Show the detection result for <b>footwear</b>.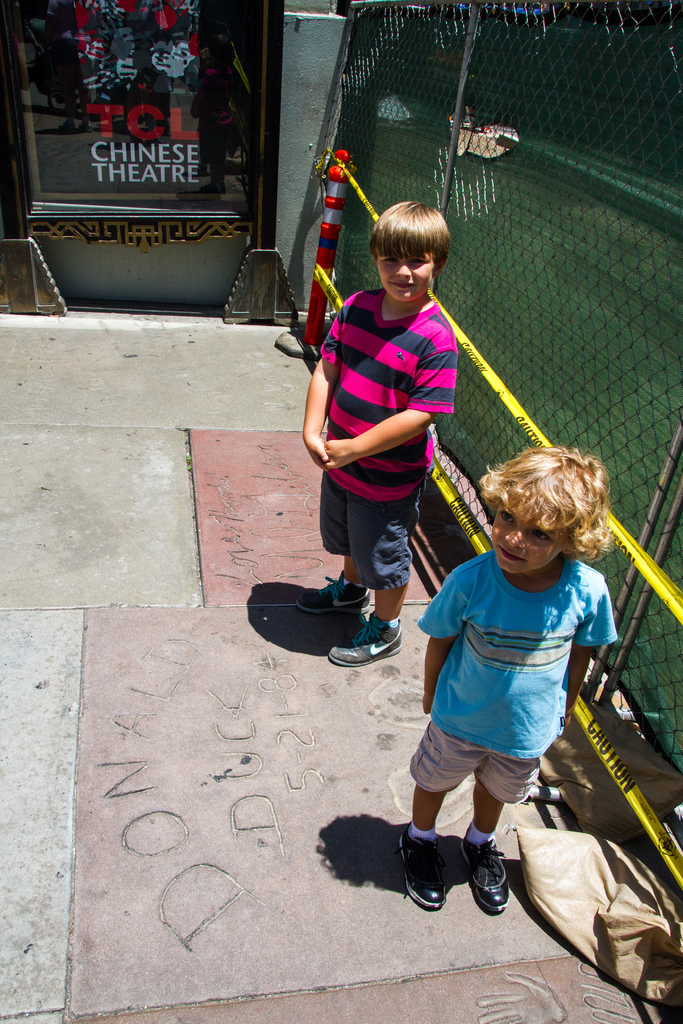
<box>457,847,507,900</box>.
